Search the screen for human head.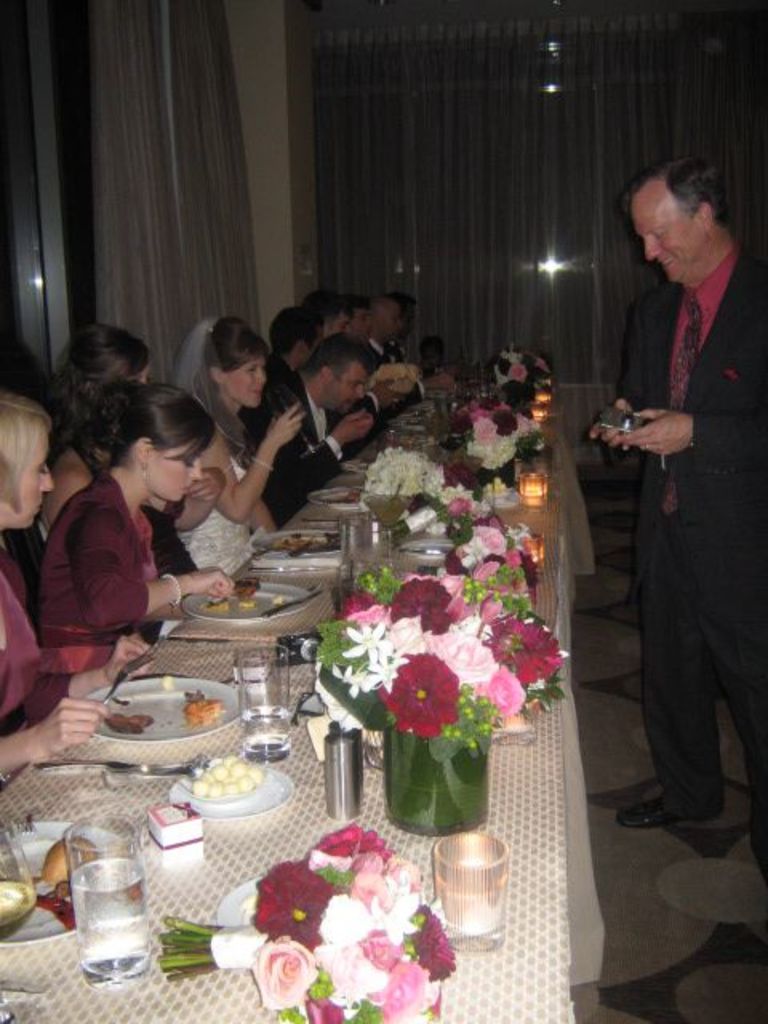
Found at [x1=390, y1=294, x2=421, y2=346].
